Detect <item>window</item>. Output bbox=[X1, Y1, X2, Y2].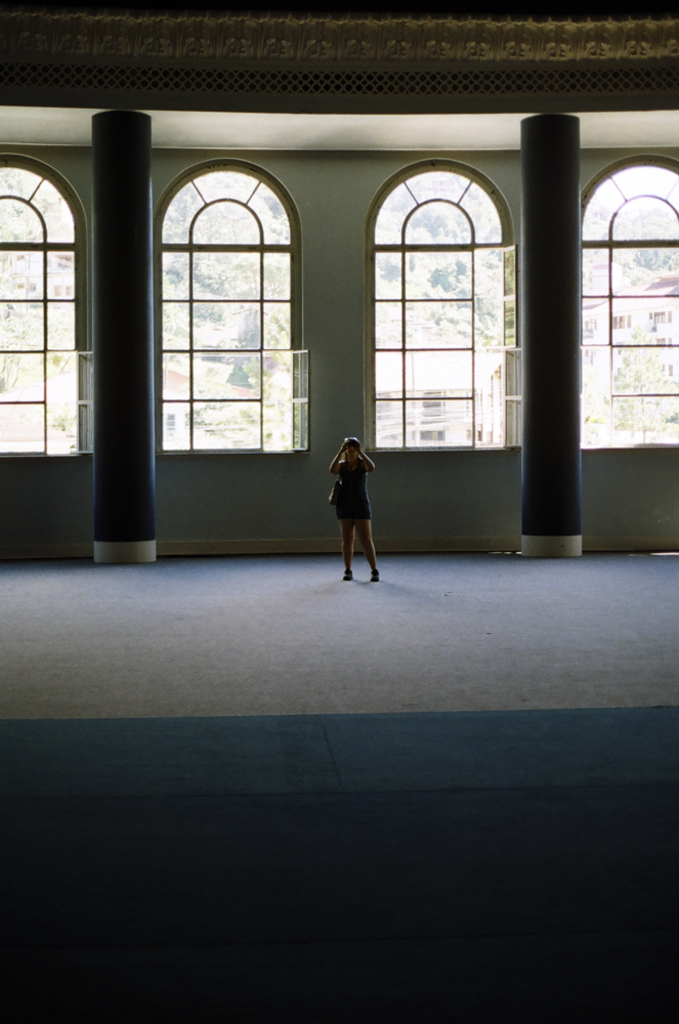
bbox=[578, 156, 678, 459].
